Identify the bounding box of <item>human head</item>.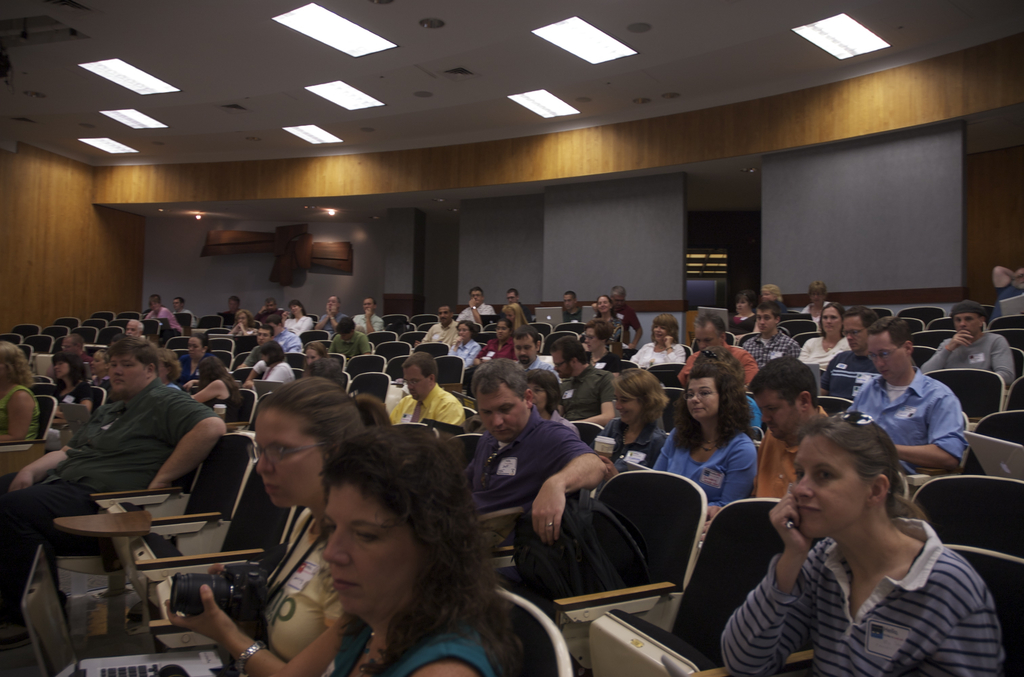
(x1=0, y1=341, x2=24, y2=392).
